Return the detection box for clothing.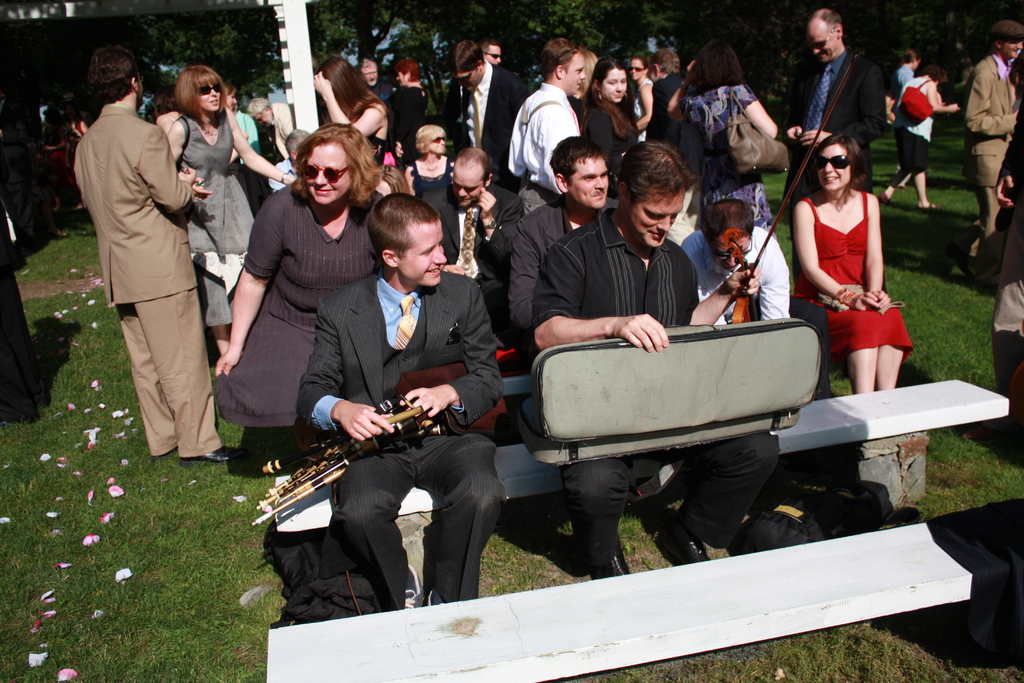
l=986, t=120, r=1023, b=464.
